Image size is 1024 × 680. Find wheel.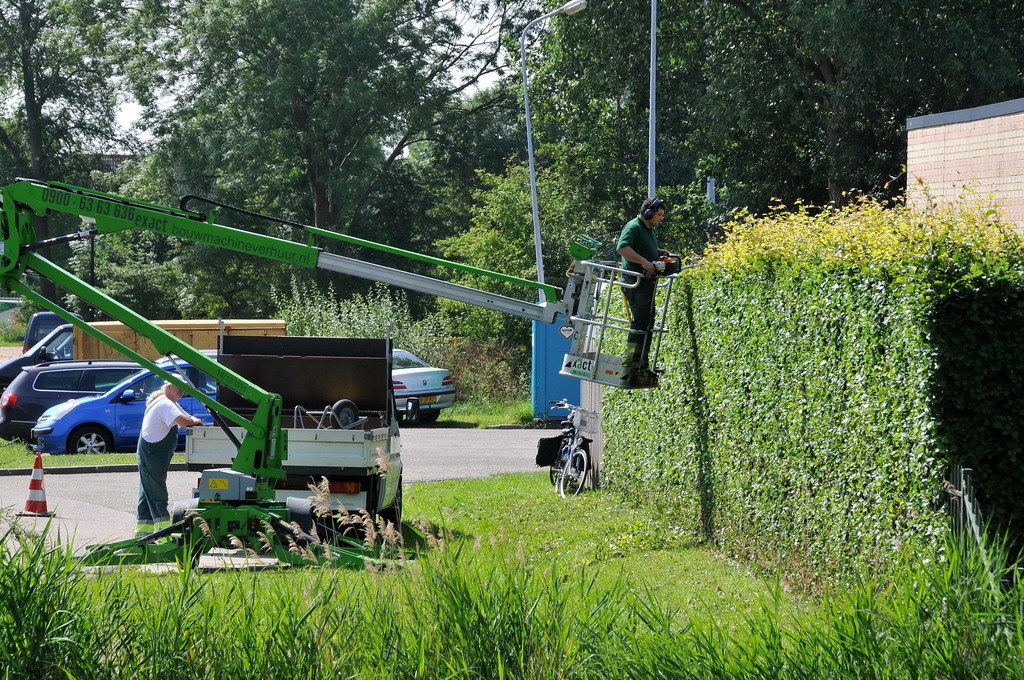
select_region(381, 485, 400, 532).
